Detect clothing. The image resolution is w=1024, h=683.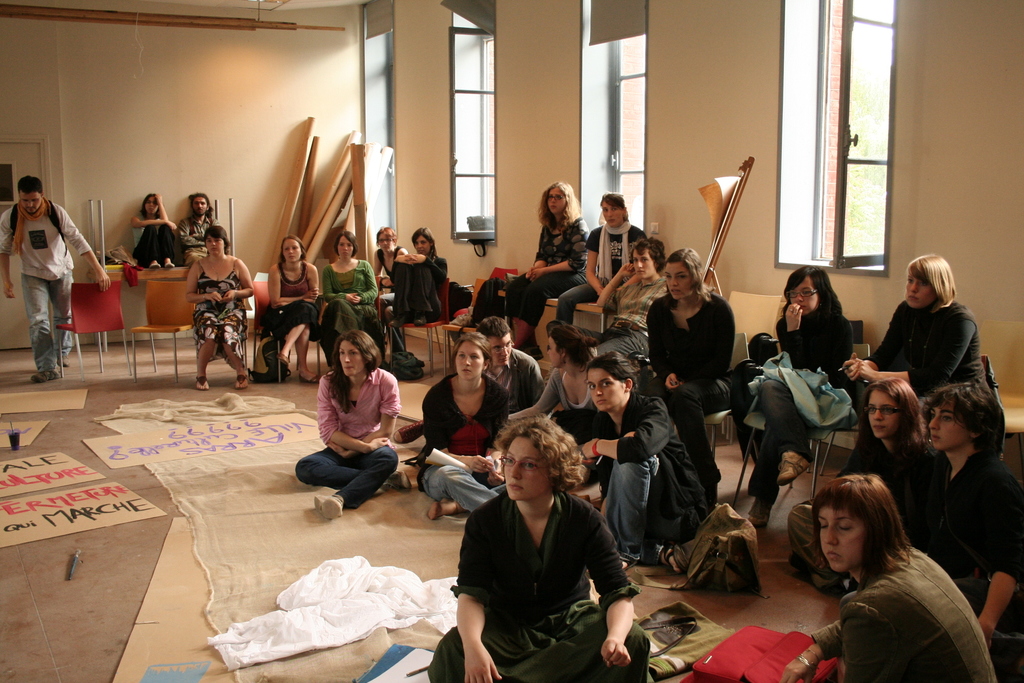
BBox(797, 543, 1003, 682).
